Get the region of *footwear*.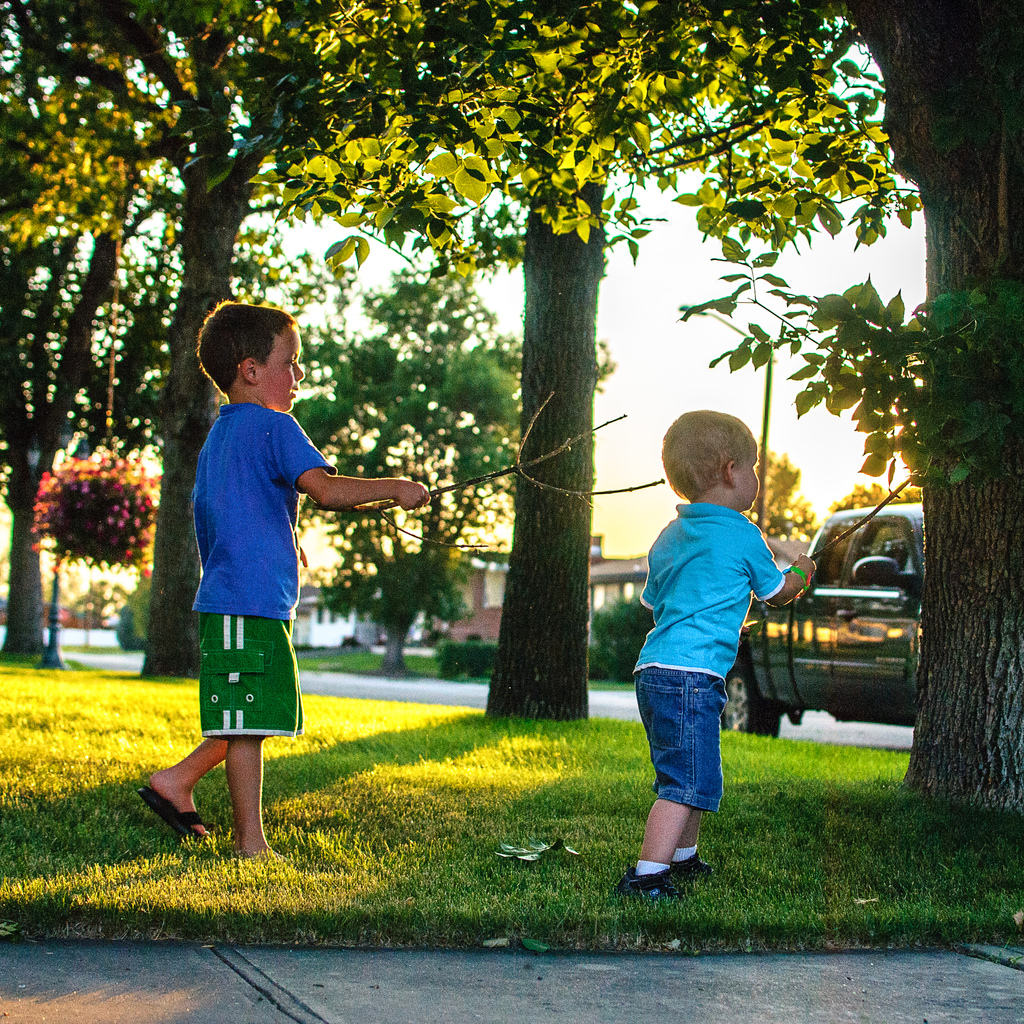
{"x1": 619, "y1": 839, "x2": 676, "y2": 897}.
